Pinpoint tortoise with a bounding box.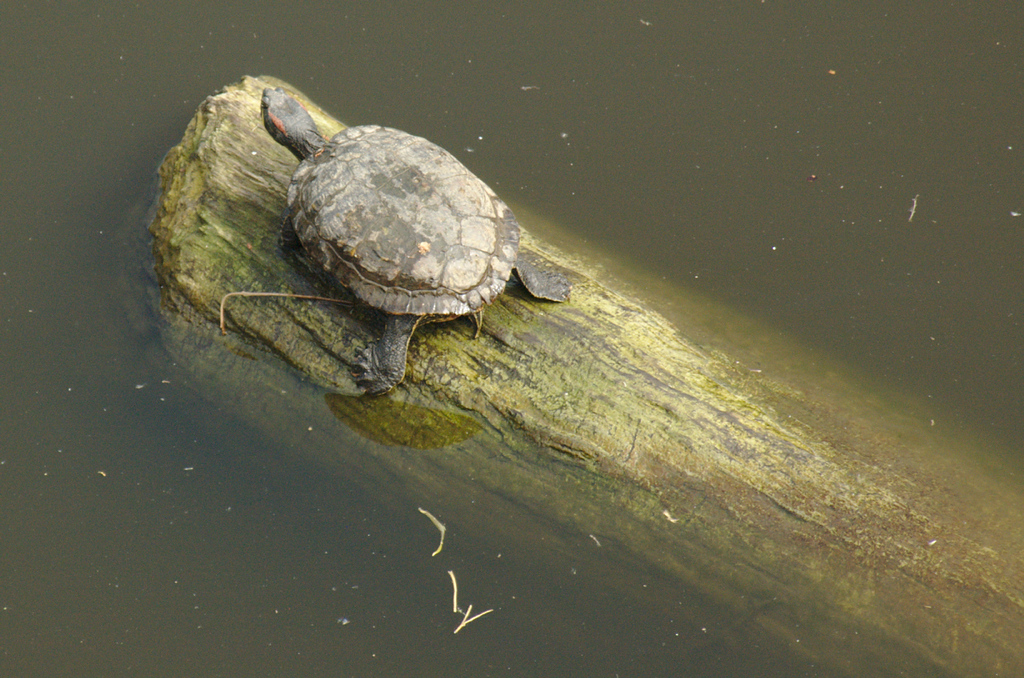
x1=258 y1=84 x2=572 y2=398.
